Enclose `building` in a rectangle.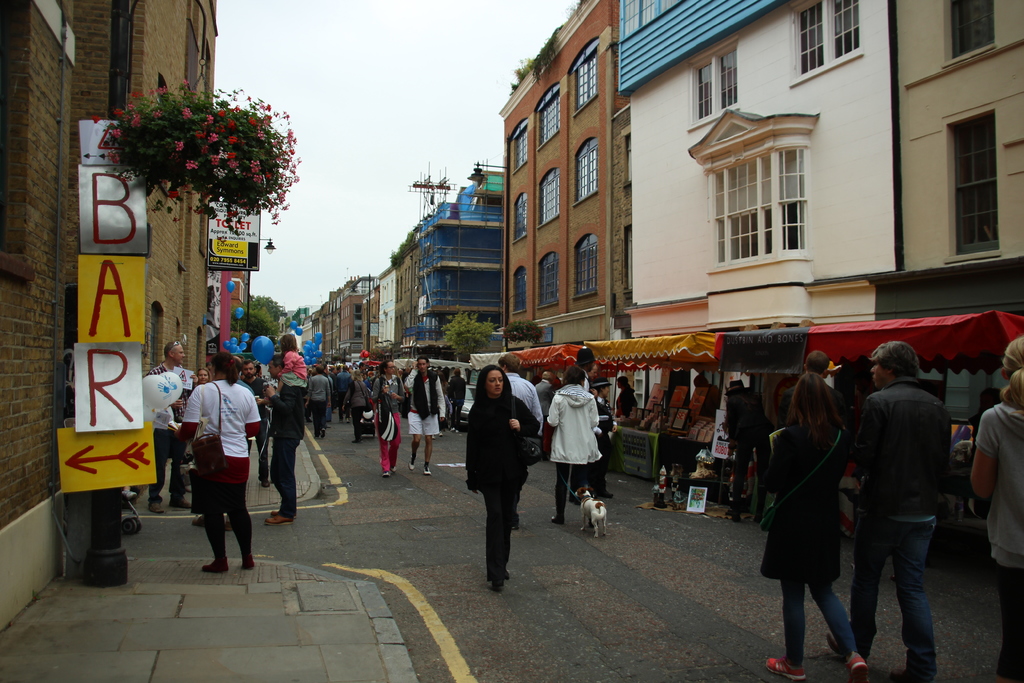
x1=0 y1=0 x2=257 y2=628.
